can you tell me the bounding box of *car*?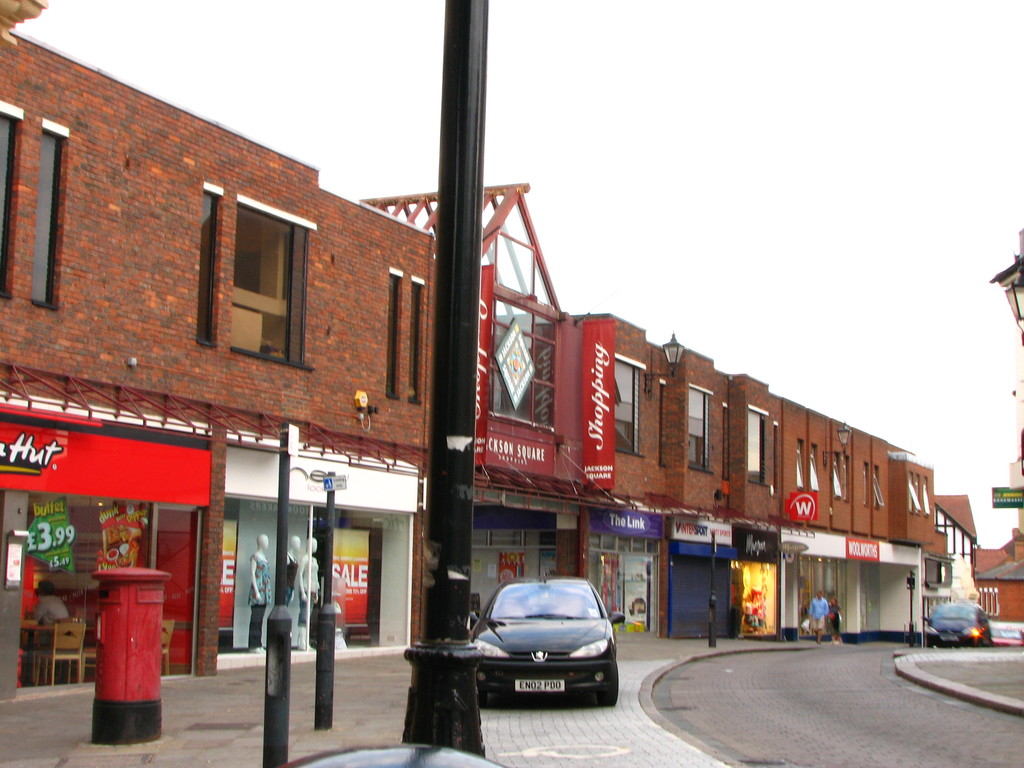
Rect(991, 620, 1022, 648).
